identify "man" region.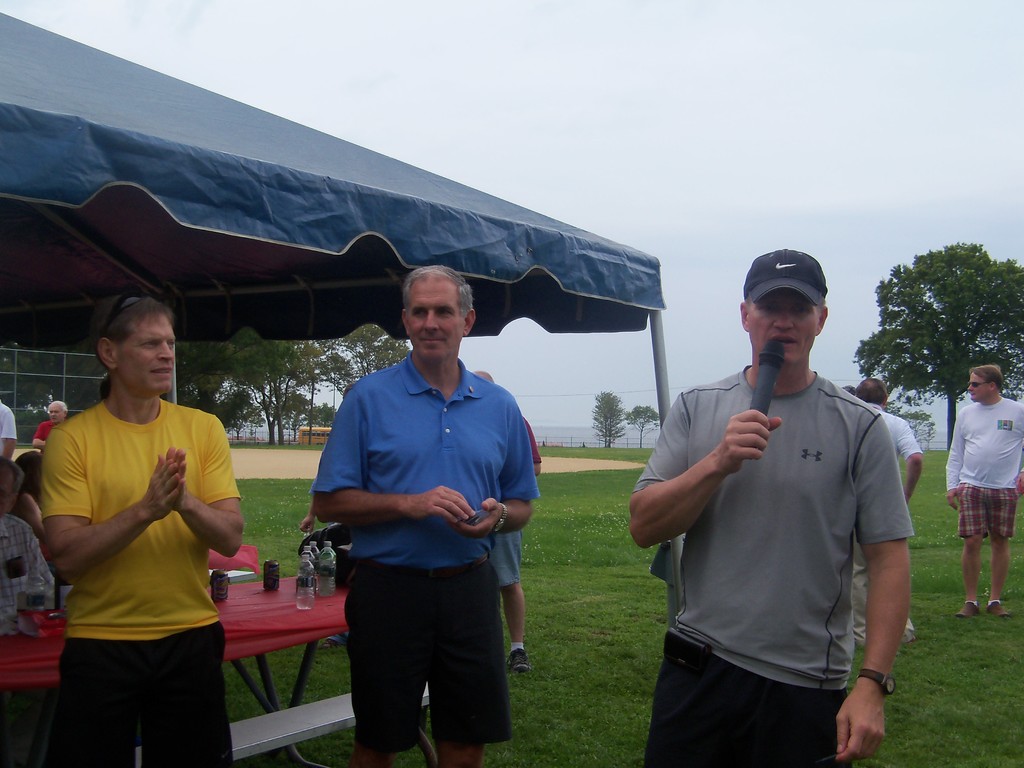
Region: <region>462, 365, 543, 664</region>.
